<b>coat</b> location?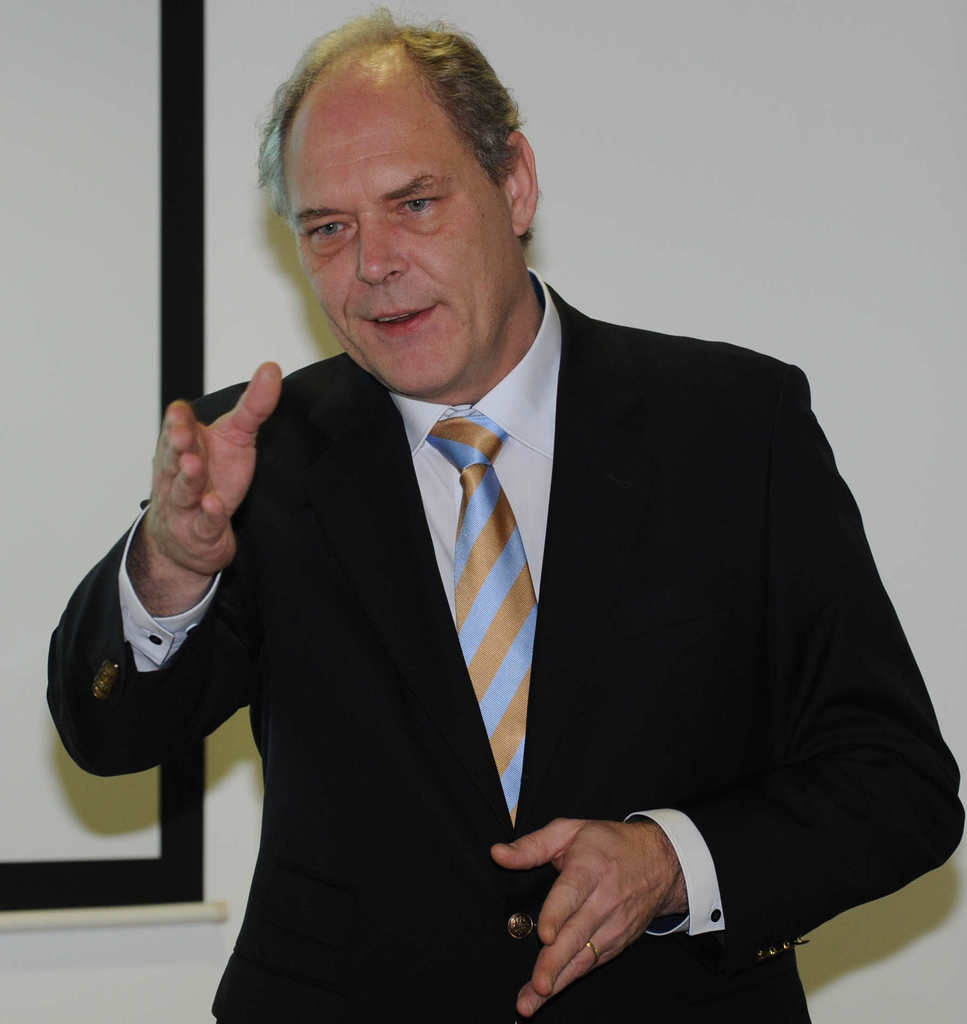
49 267 957 1023
